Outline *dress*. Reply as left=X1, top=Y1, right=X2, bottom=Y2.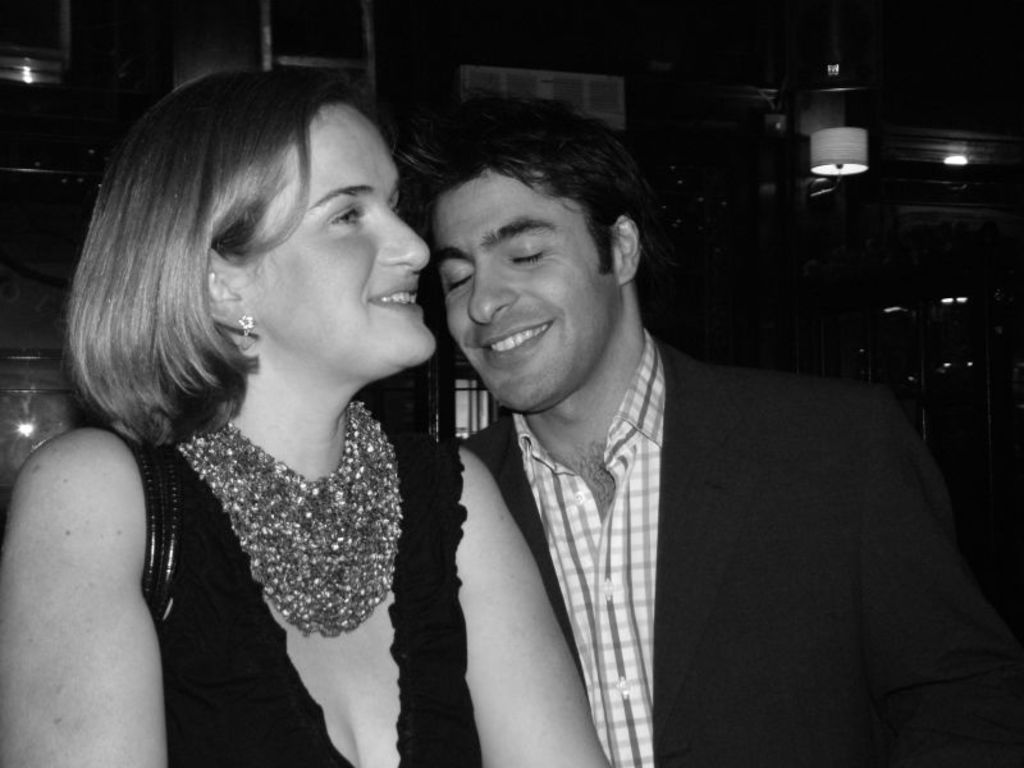
left=111, top=420, right=468, bottom=767.
